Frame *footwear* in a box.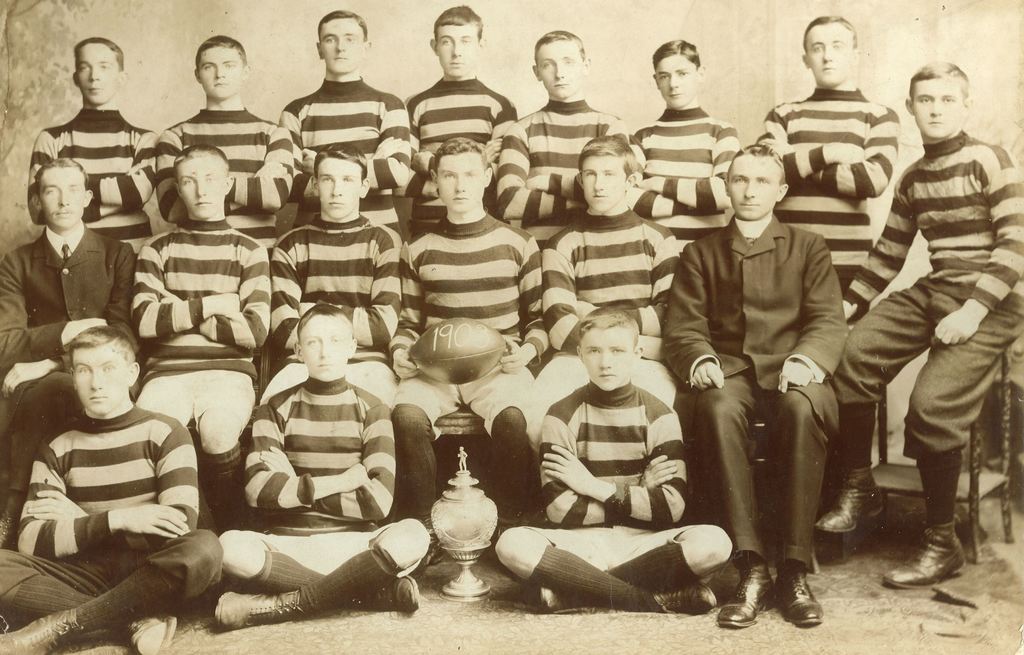
652:580:719:616.
